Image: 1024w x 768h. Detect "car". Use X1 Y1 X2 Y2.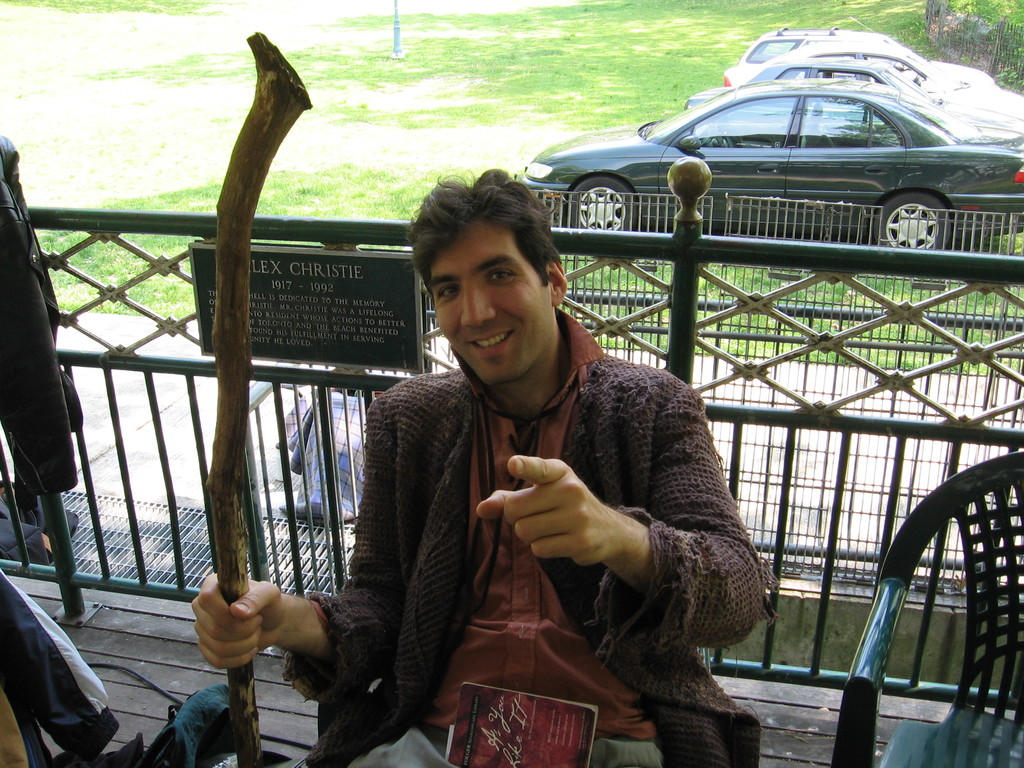
694 58 1023 138.
